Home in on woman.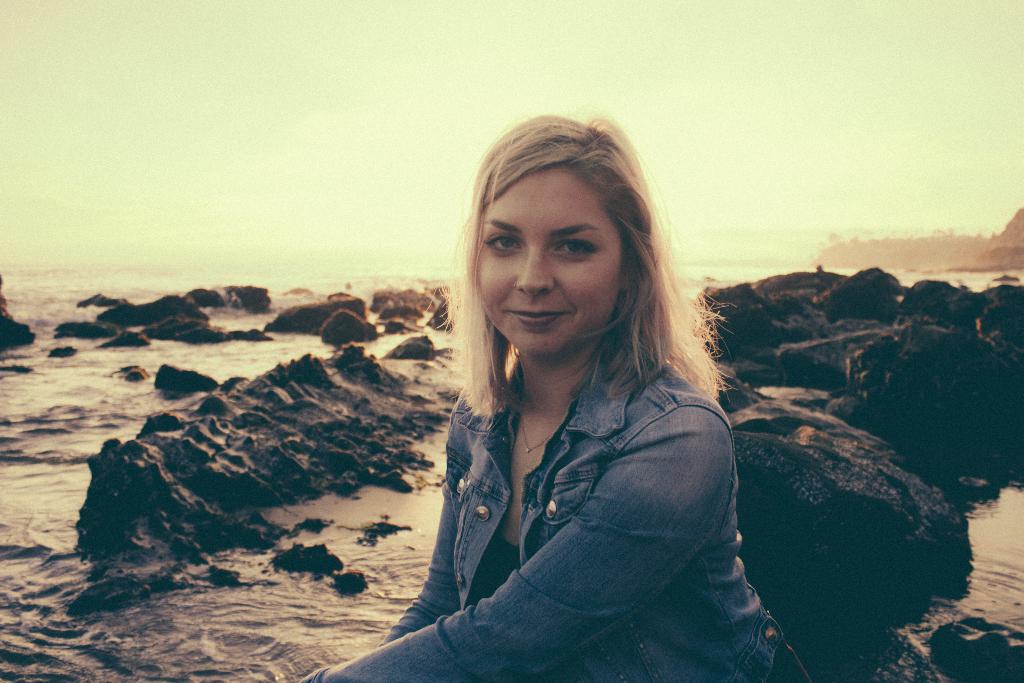
Homed in at <box>360,124,788,682</box>.
